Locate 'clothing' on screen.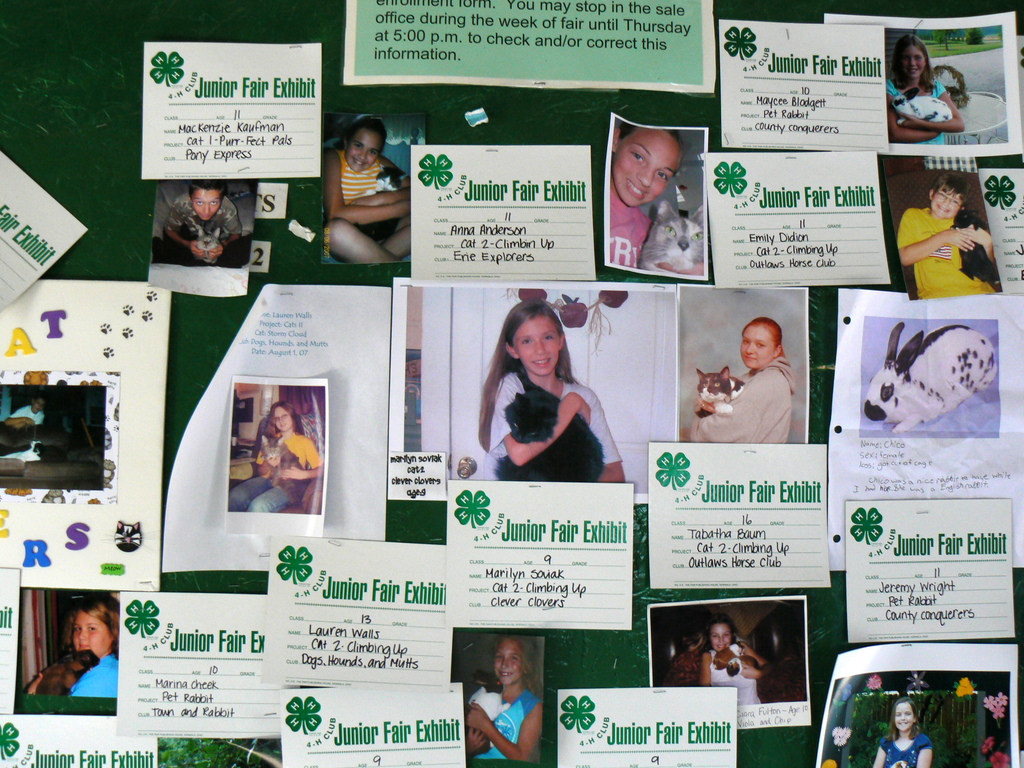
On screen at [887,79,947,143].
